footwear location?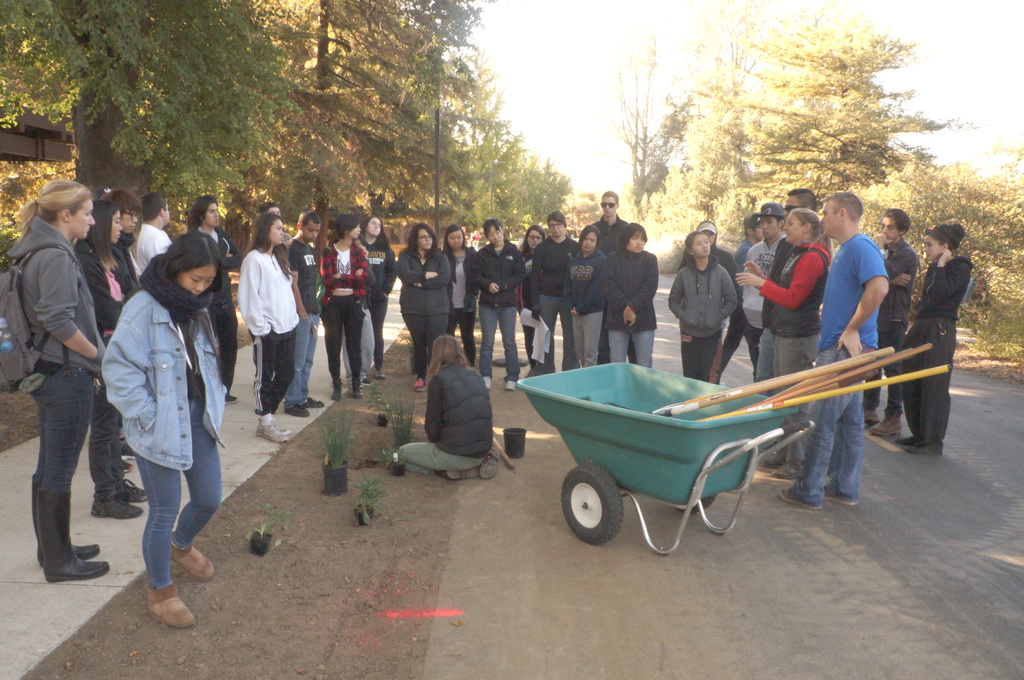
detection(119, 455, 135, 472)
